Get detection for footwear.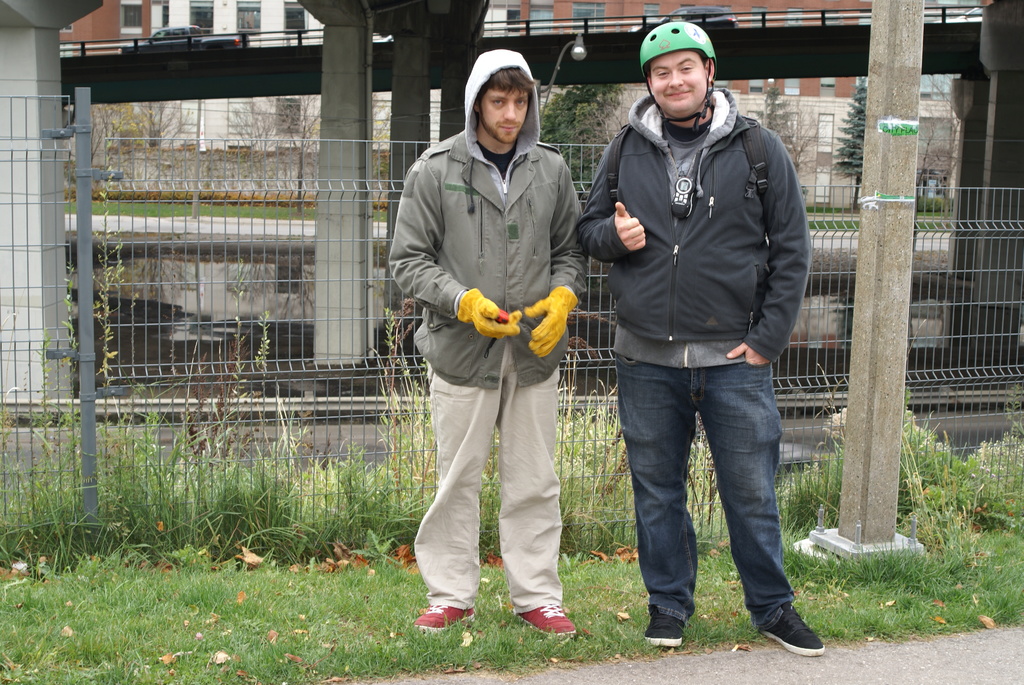
Detection: 644:608:687:652.
